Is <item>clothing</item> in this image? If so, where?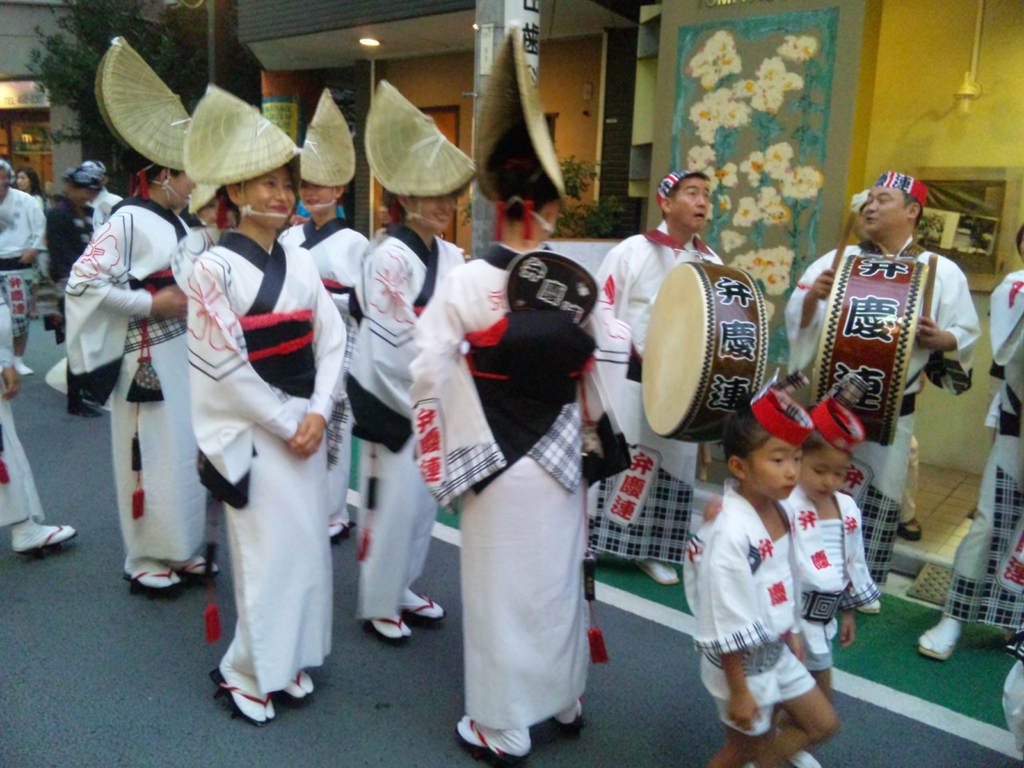
Yes, at x1=570 y1=232 x2=744 y2=580.
